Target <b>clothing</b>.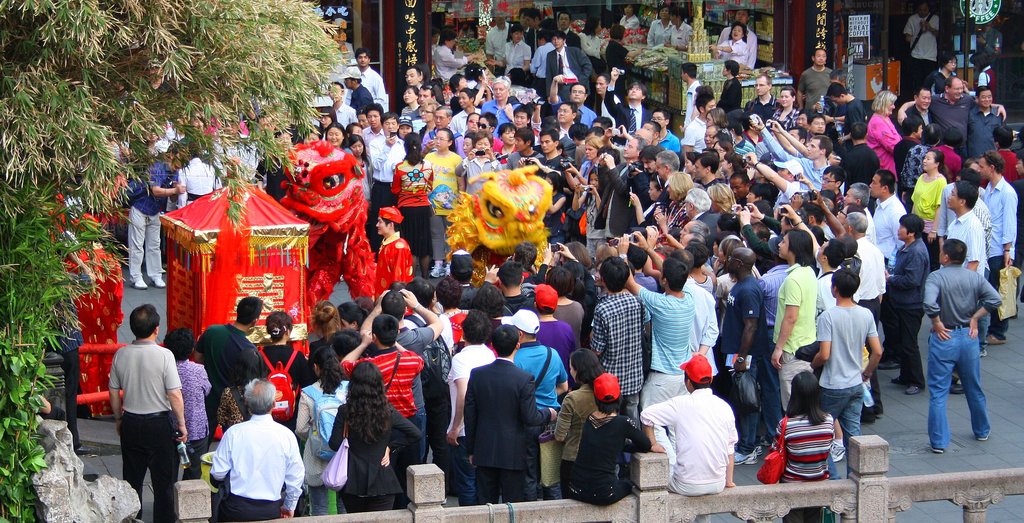
Target region: 977,67,1002,104.
